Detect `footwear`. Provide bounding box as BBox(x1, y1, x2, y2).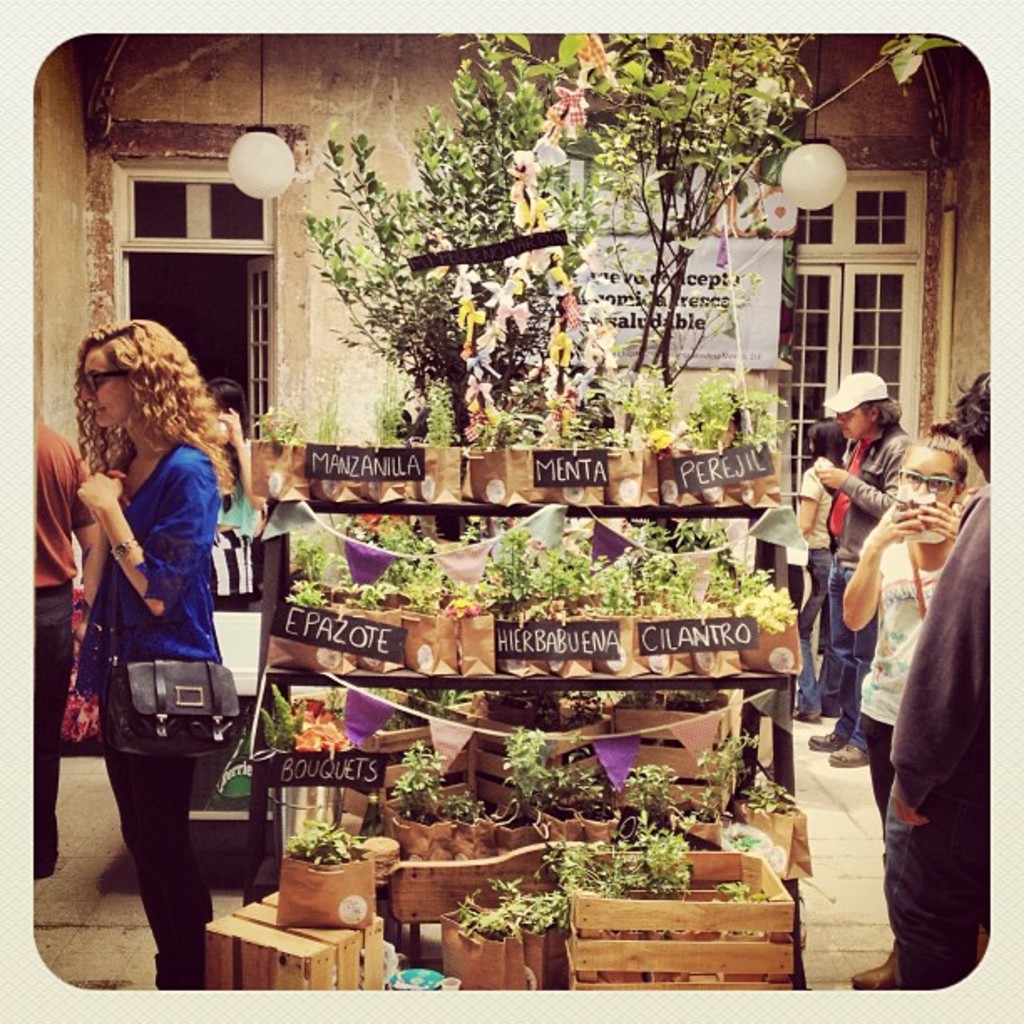
BBox(810, 730, 848, 758).
